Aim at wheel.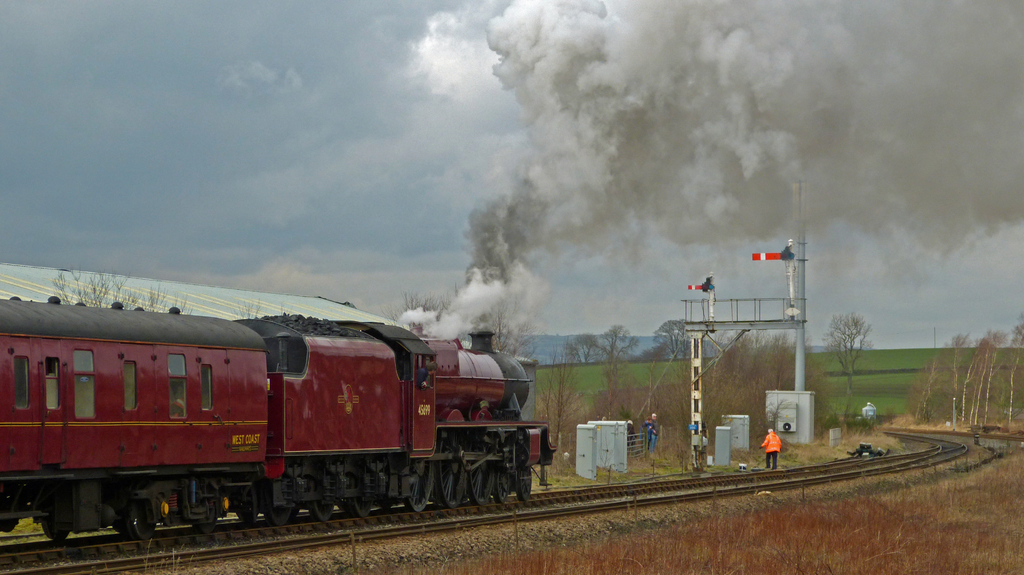
Aimed at {"x1": 519, "y1": 453, "x2": 538, "y2": 512}.
